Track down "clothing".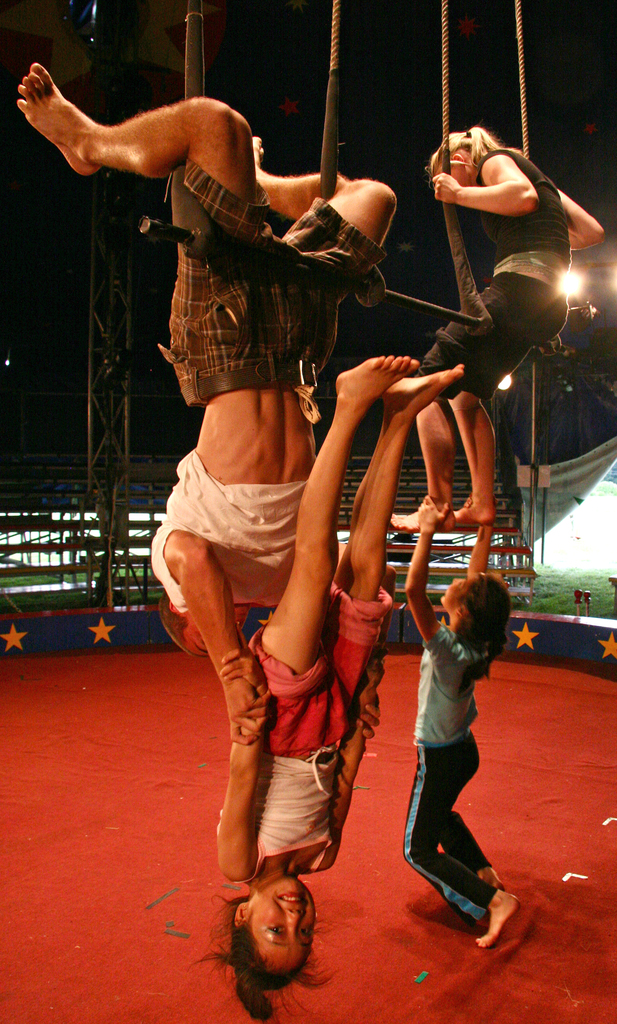
Tracked to crop(153, 152, 389, 404).
